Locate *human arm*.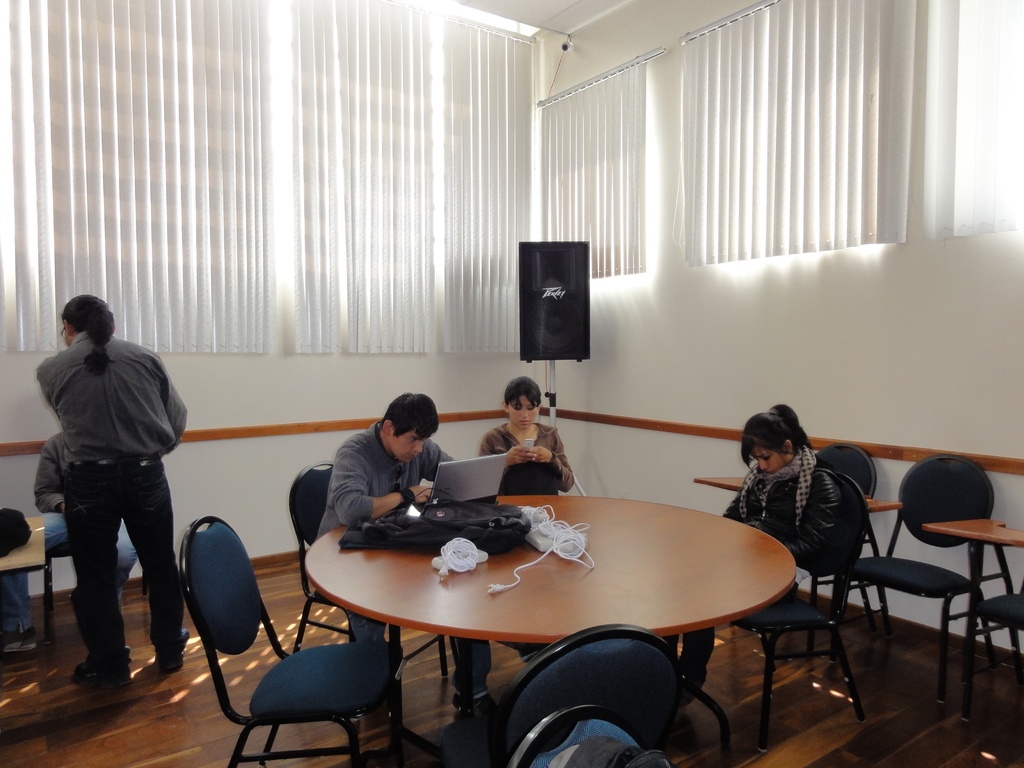
Bounding box: 424/442/465/491.
